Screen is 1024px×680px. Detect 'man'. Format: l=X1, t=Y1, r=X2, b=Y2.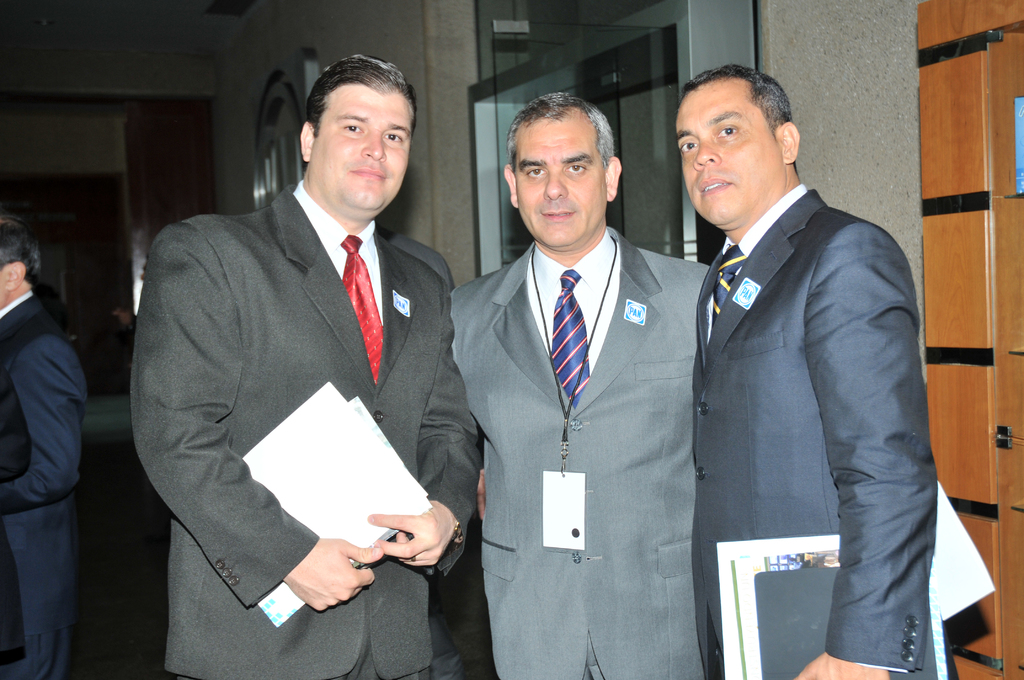
l=669, t=65, r=934, b=679.
